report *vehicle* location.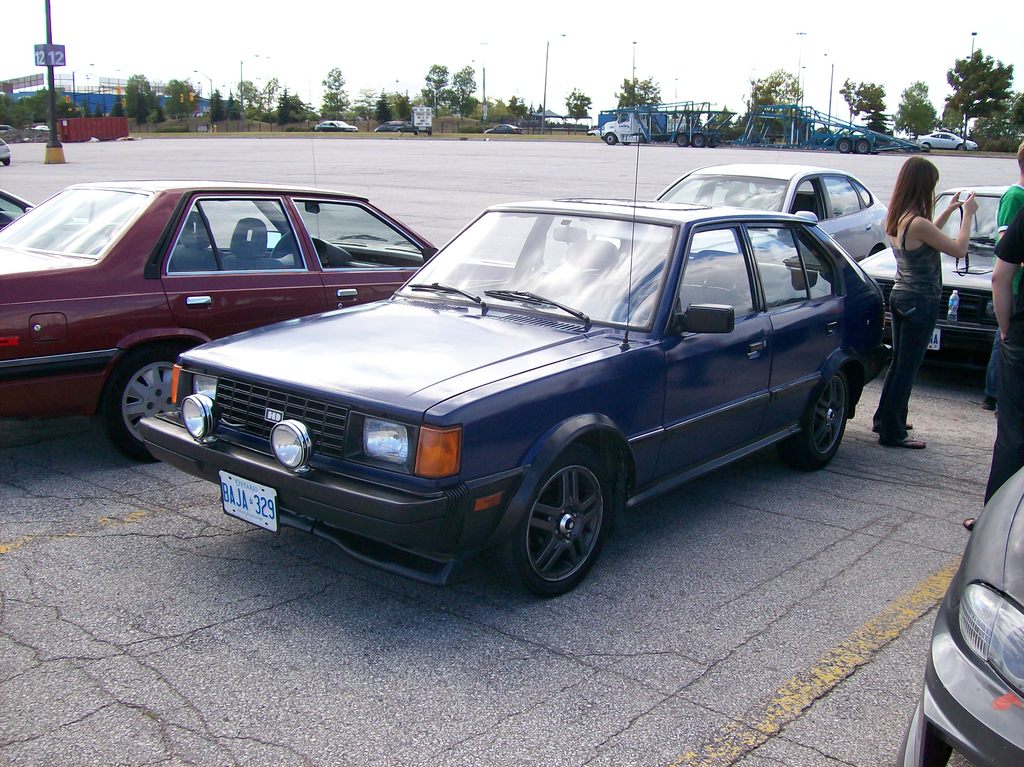
Report: [x1=481, y1=123, x2=524, y2=136].
